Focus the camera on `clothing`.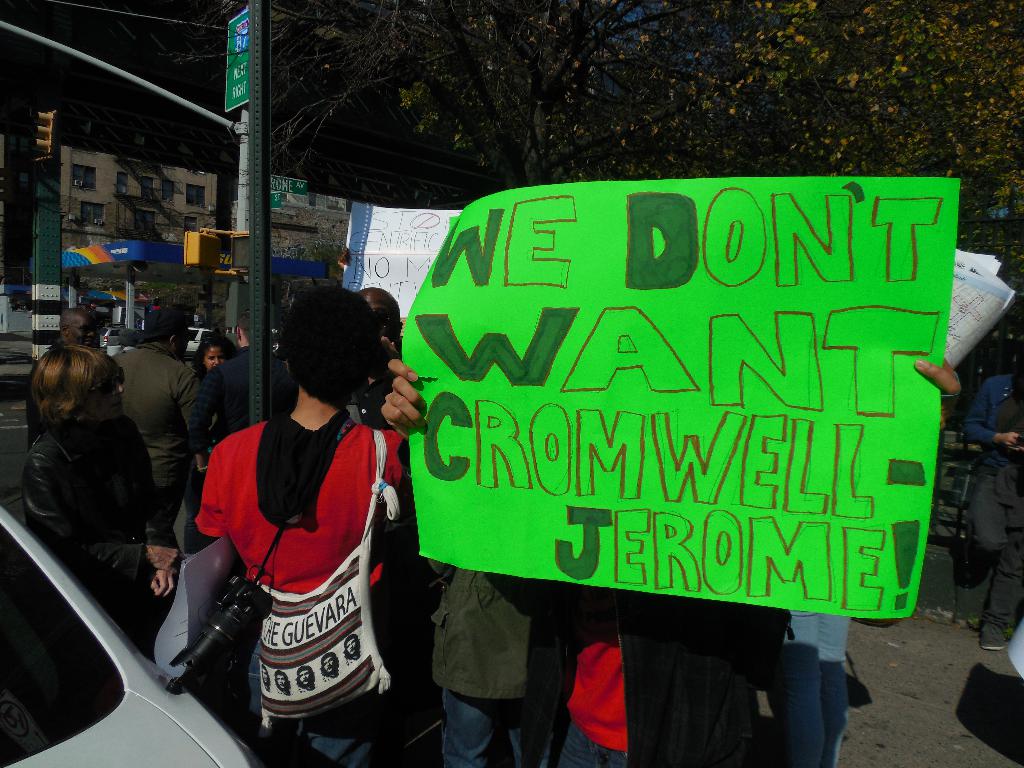
Focus region: crop(559, 595, 622, 767).
